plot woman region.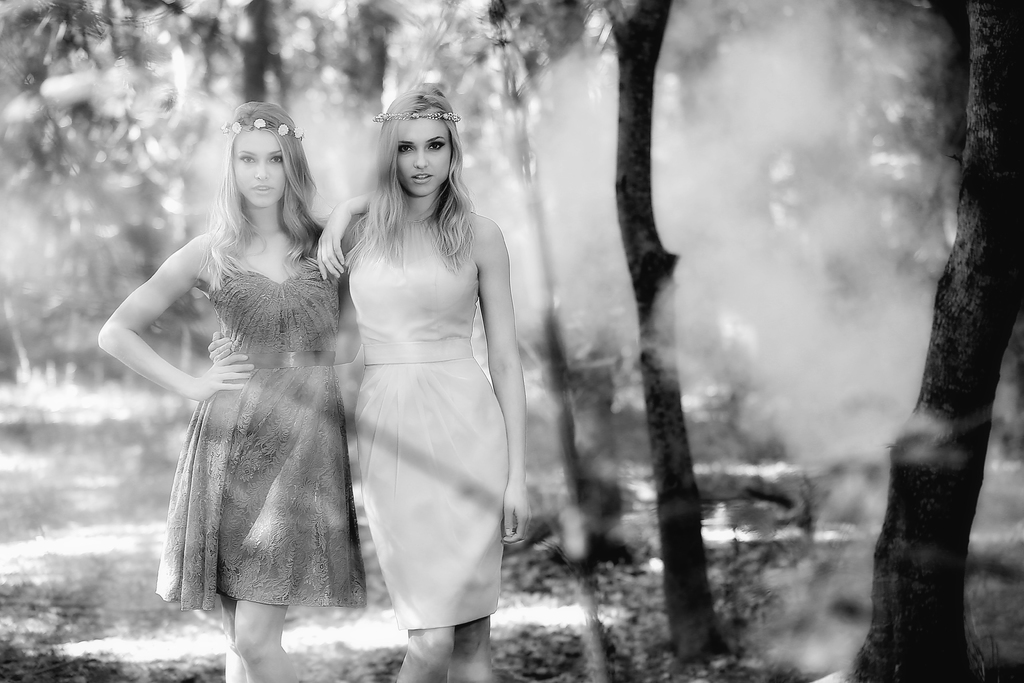
Plotted at x1=97, y1=102, x2=376, y2=682.
